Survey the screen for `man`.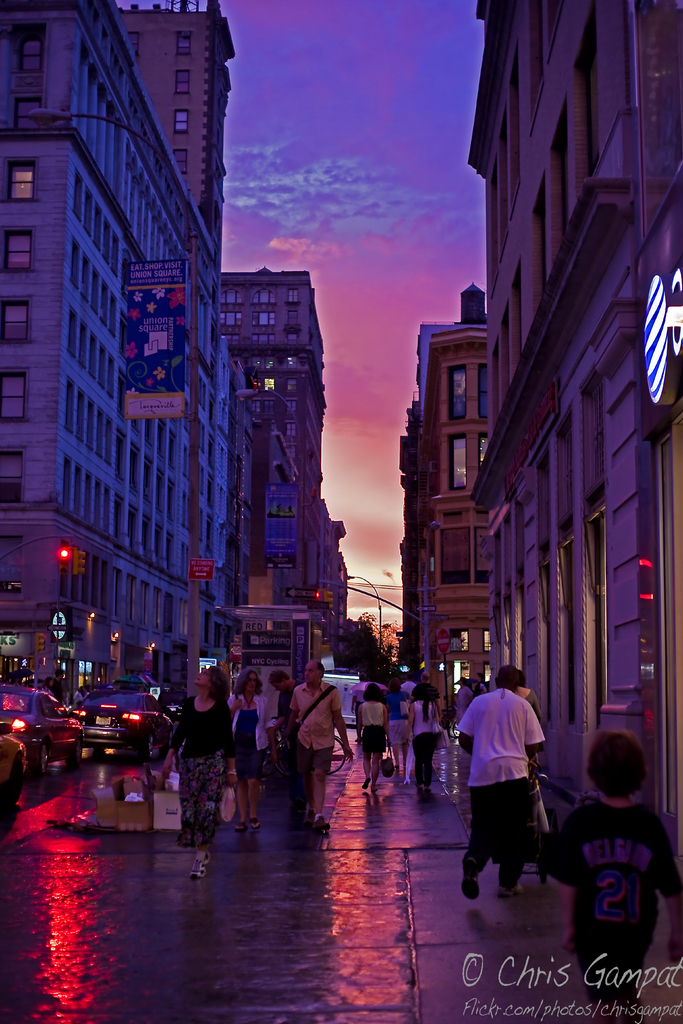
Survey found: x1=458, y1=672, x2=566, y2=908.
